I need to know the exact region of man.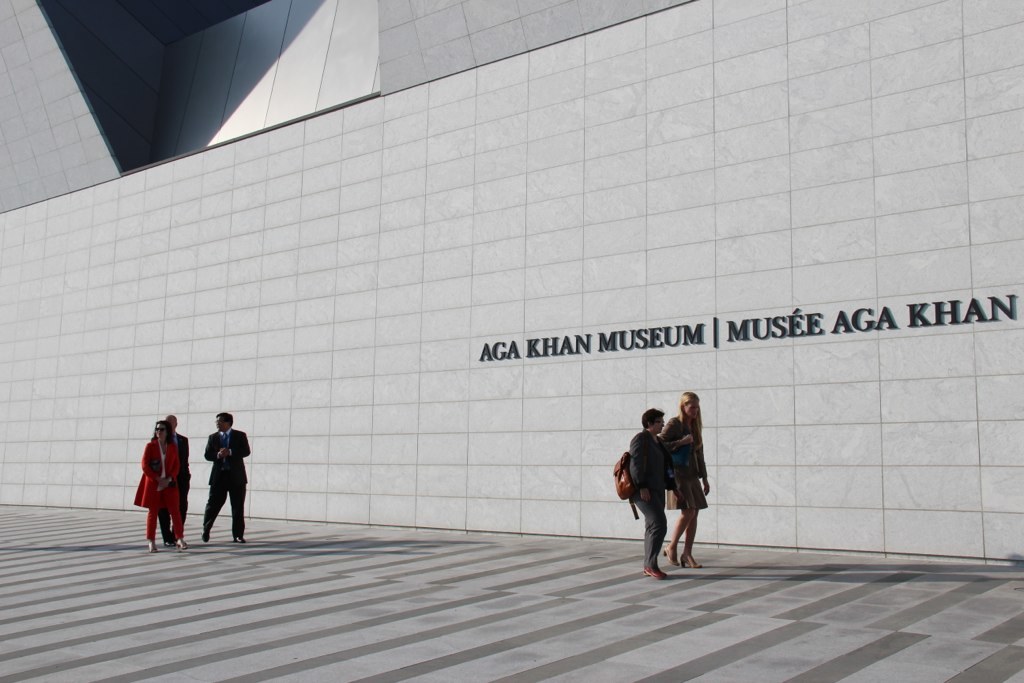
Region: BBox(149, 416, 193, 543).
